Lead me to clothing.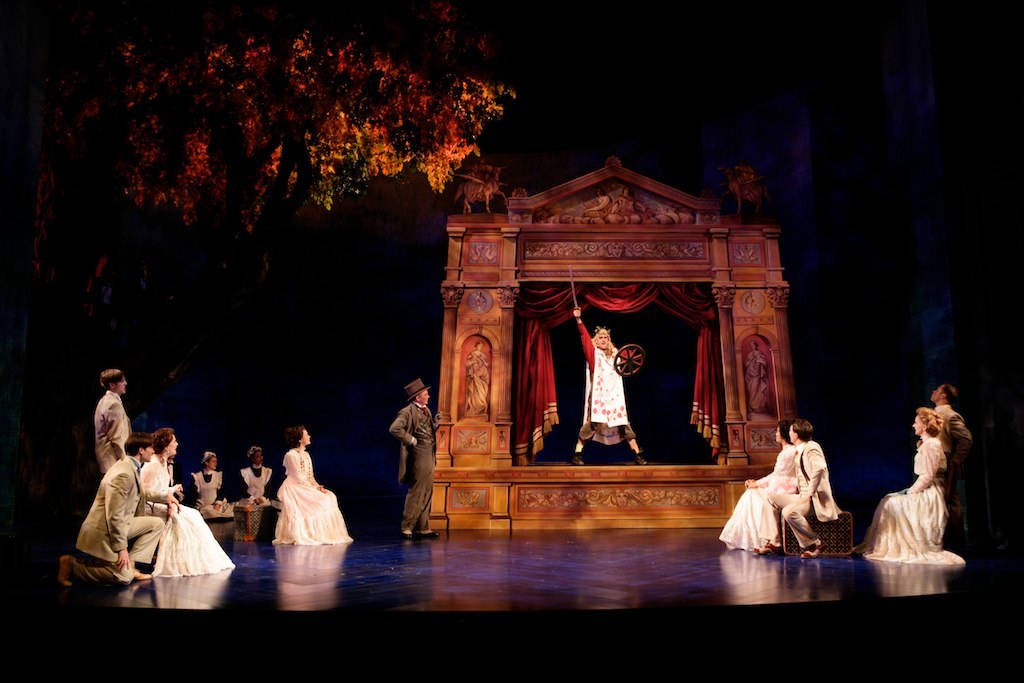
Lead to <region>882, 412, 971, 574</region>.
